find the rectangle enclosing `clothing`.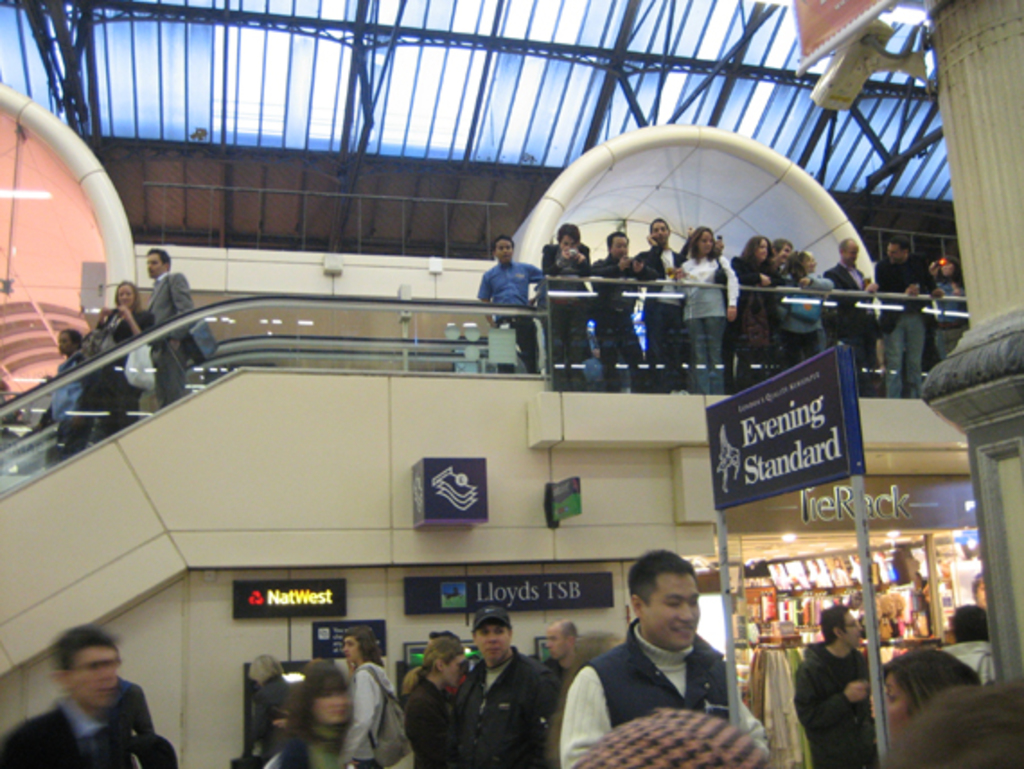
149:261:198:413.
